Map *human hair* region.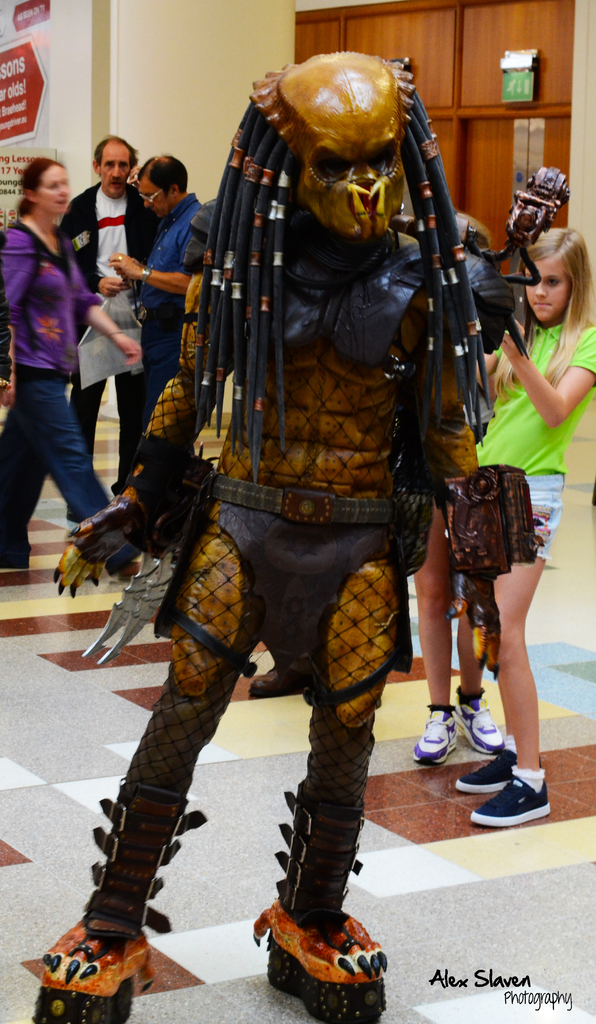
Mapped to select_region(96, 130, 140, 170).
